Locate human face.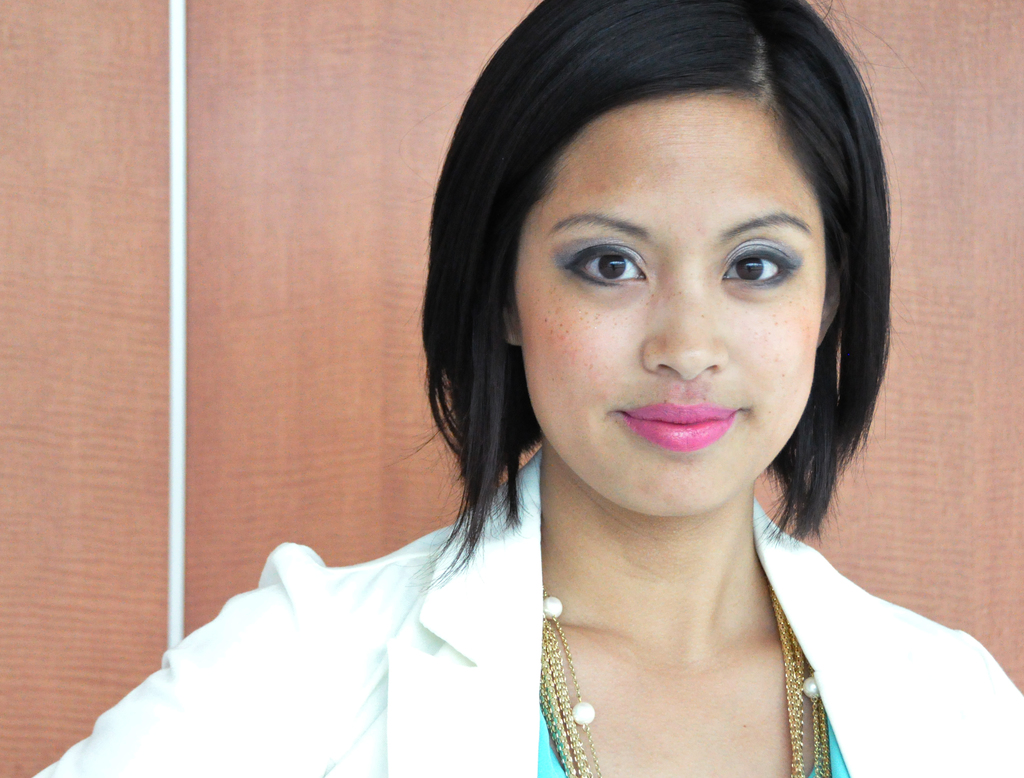
Bounding box: pyautogui.locateOnScreen(516, 81, 838, 515).
